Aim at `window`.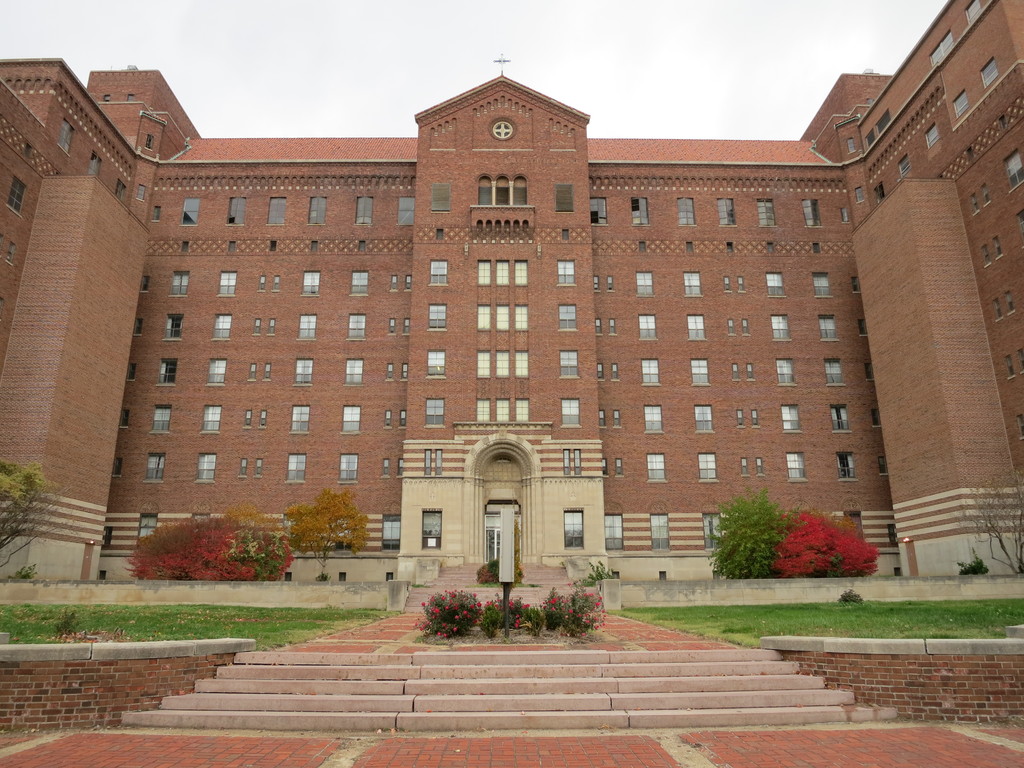
Aimed at locate(558, 349, 580, 381).
